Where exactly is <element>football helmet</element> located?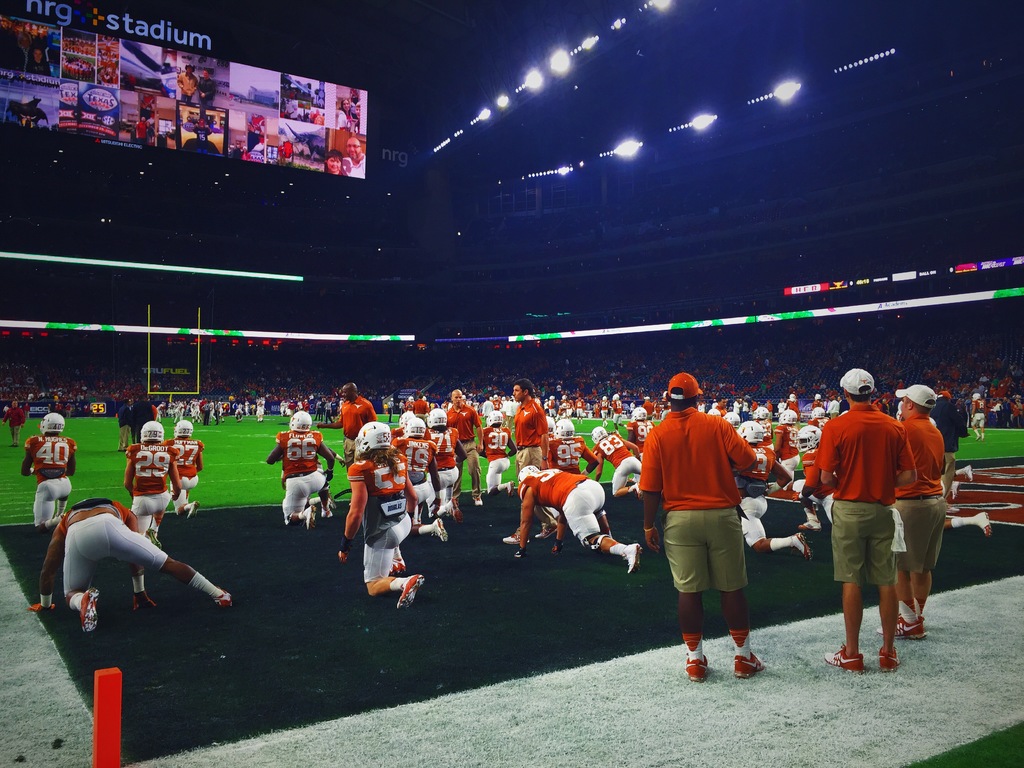
Its bounding box is <bbox>795, 423, 824, 452</bbox>.
